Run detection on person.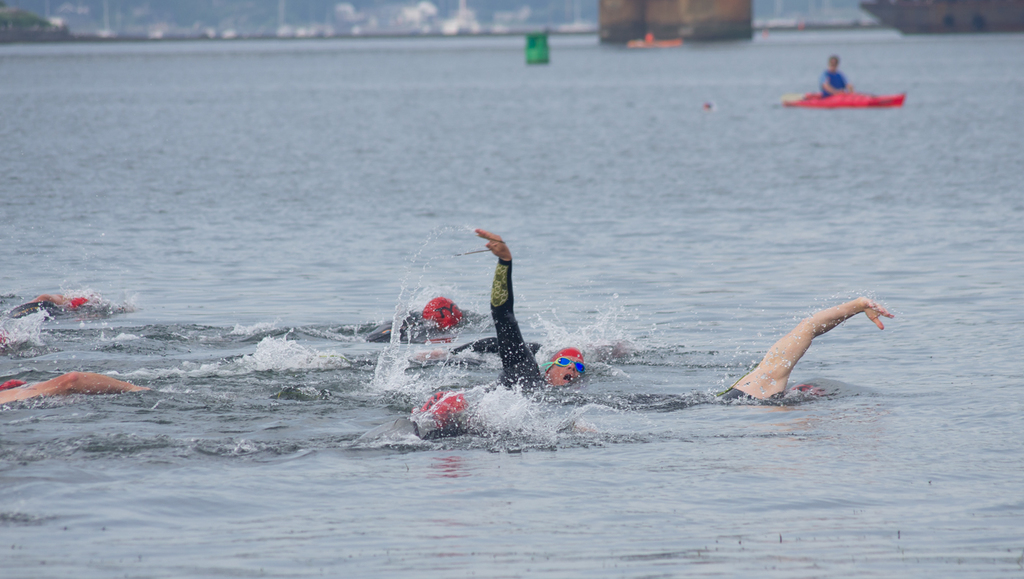
Result: bbox(429, 227, 585, 444).
